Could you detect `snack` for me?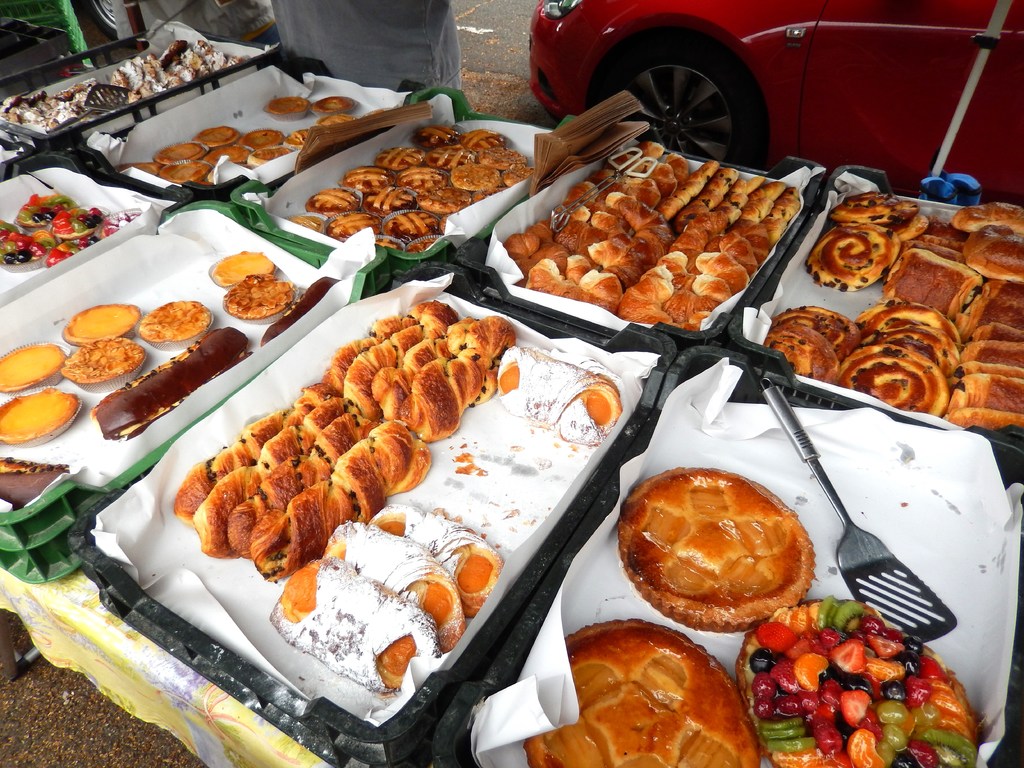
Detection result: x1=736 y1=594 x2=973 y2=767.
